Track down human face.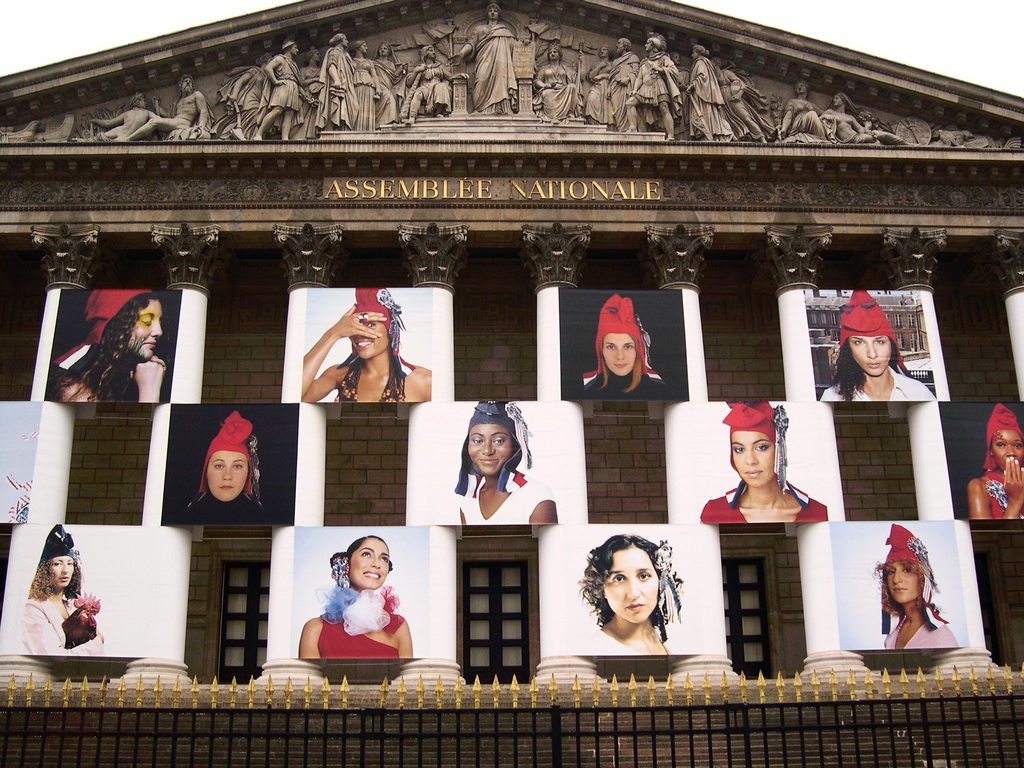
Tracked to (x1=614, y1=38, x2=623, y2=47).
